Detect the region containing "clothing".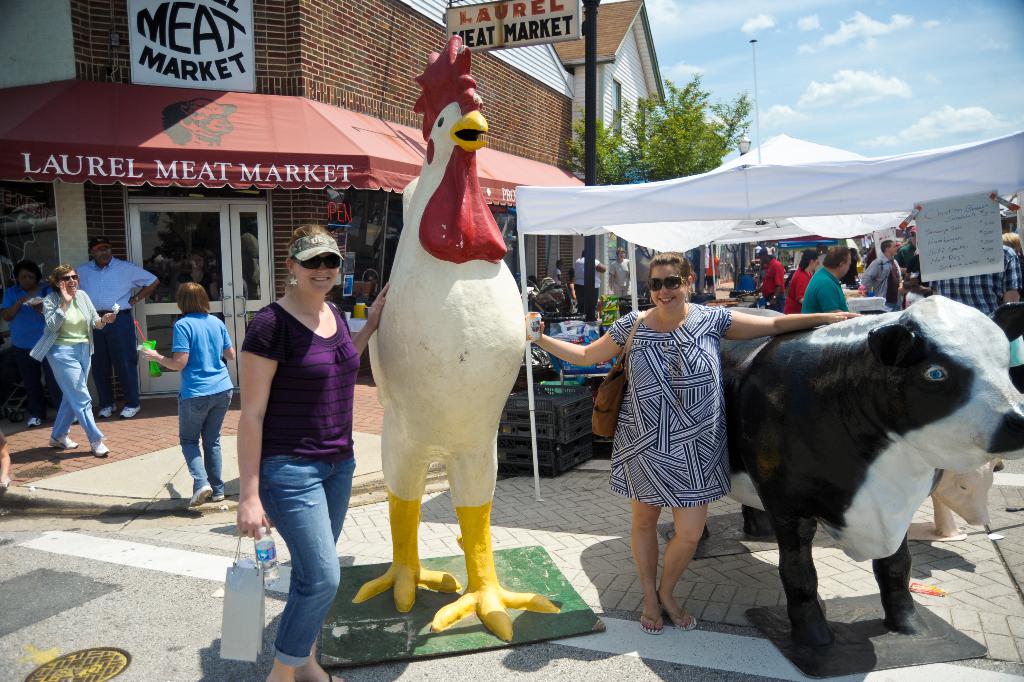
[781,272,811,313].
